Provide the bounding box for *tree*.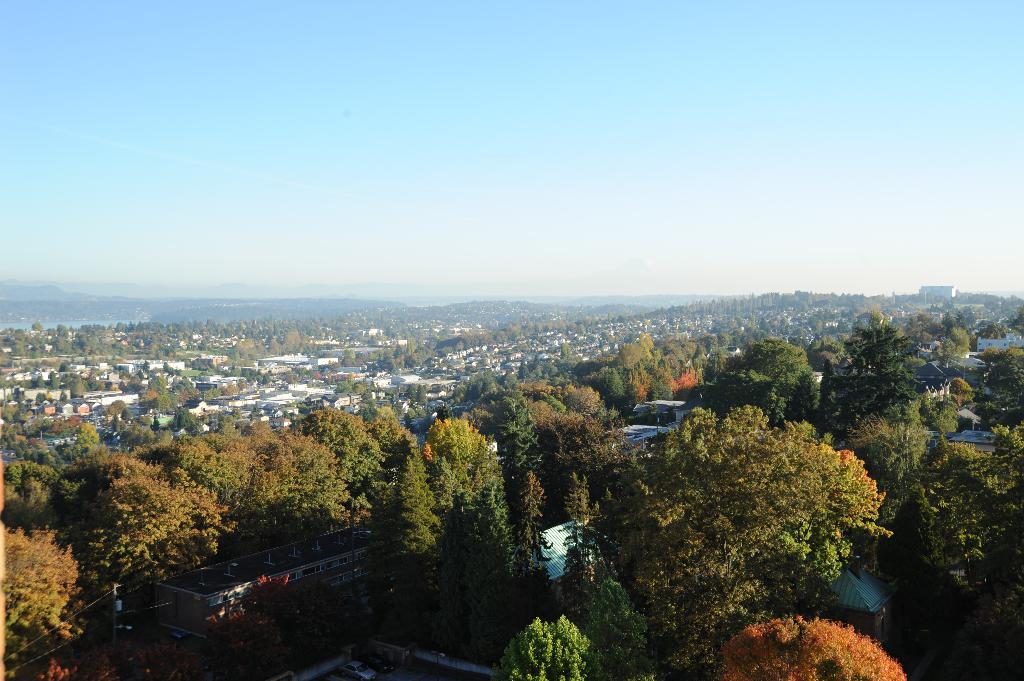
bbox=(463, 370, 496, 390).
